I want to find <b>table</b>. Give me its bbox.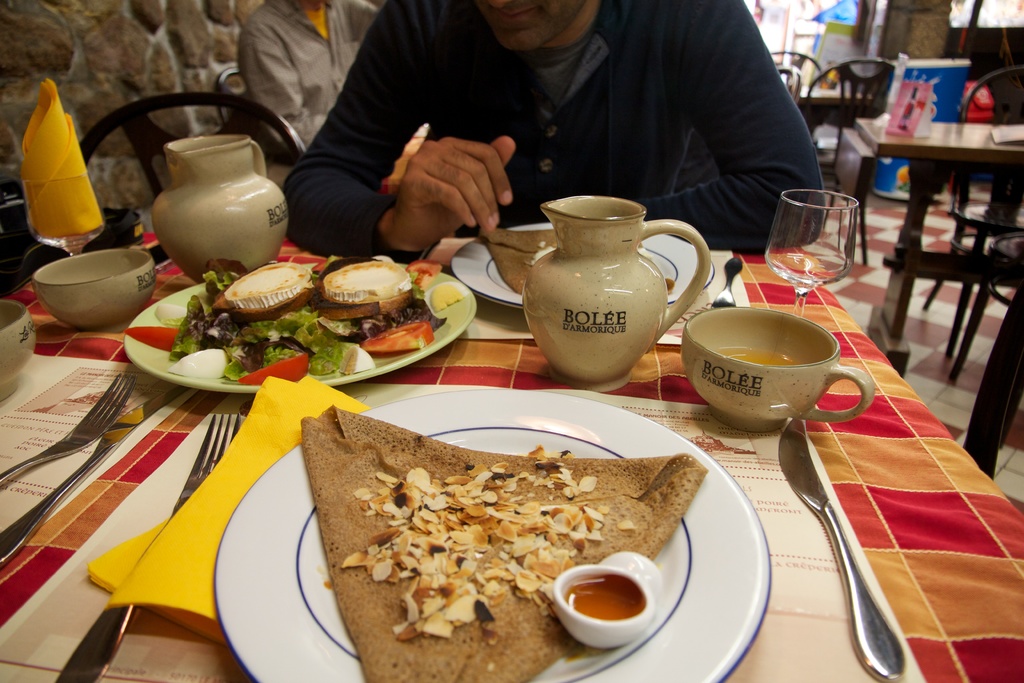
pyautogui.locateOnScreen(794, 81, 868, 112).
